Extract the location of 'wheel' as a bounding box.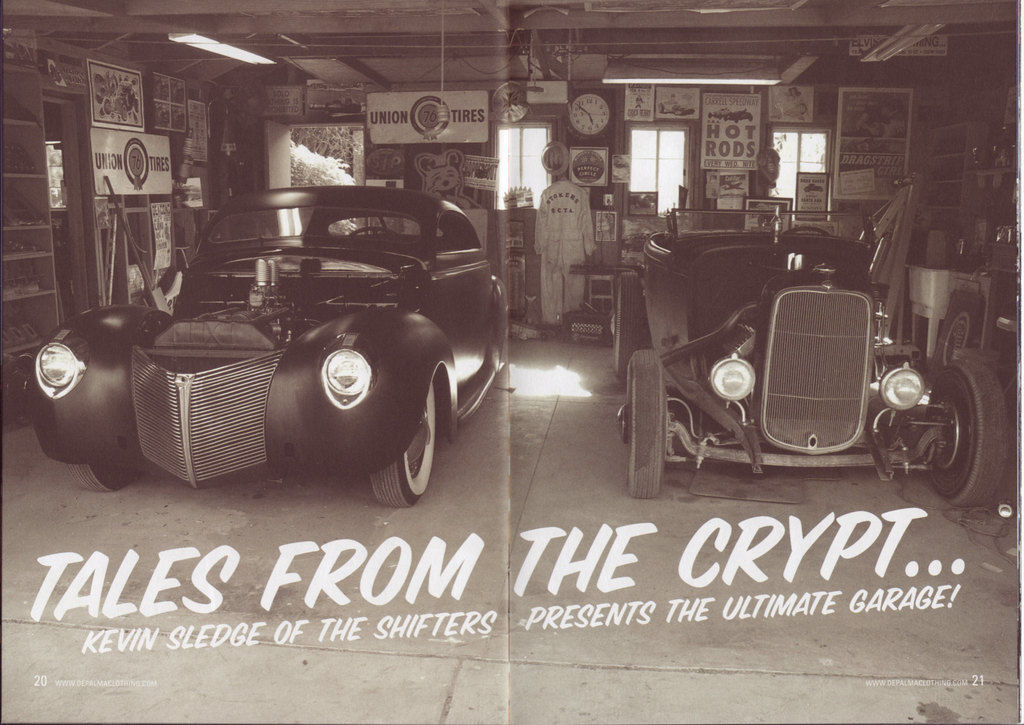
540 330 548 341.
